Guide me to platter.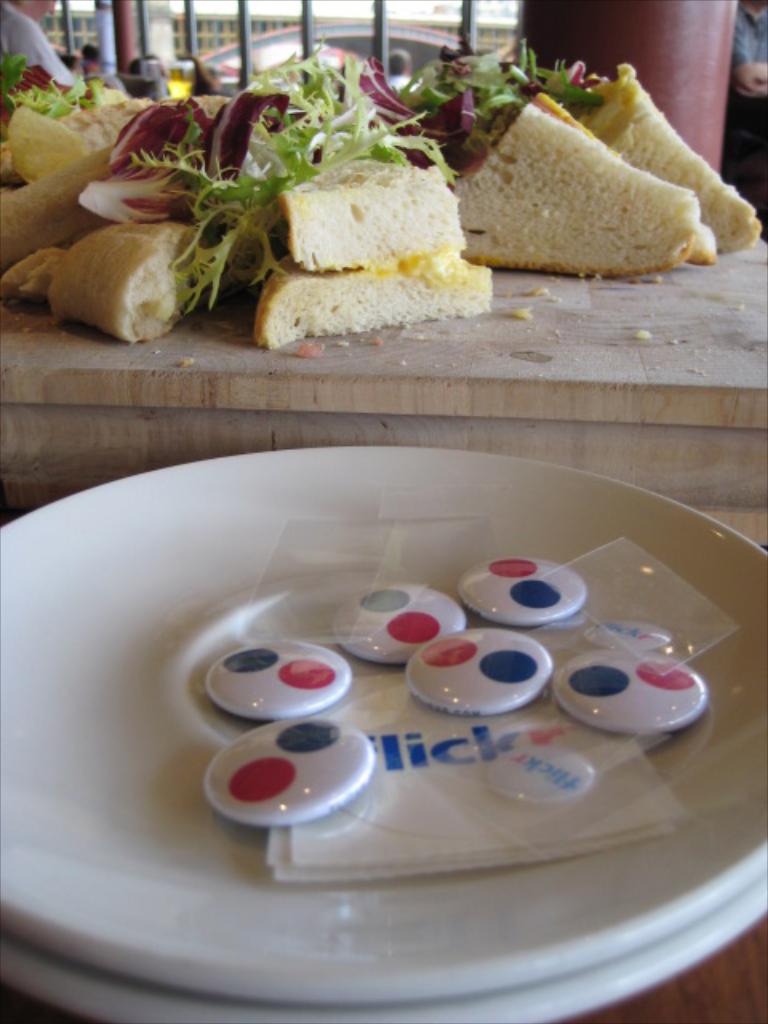
Guidance: [x1=3, y1=874, x2=766, y2=1022].
